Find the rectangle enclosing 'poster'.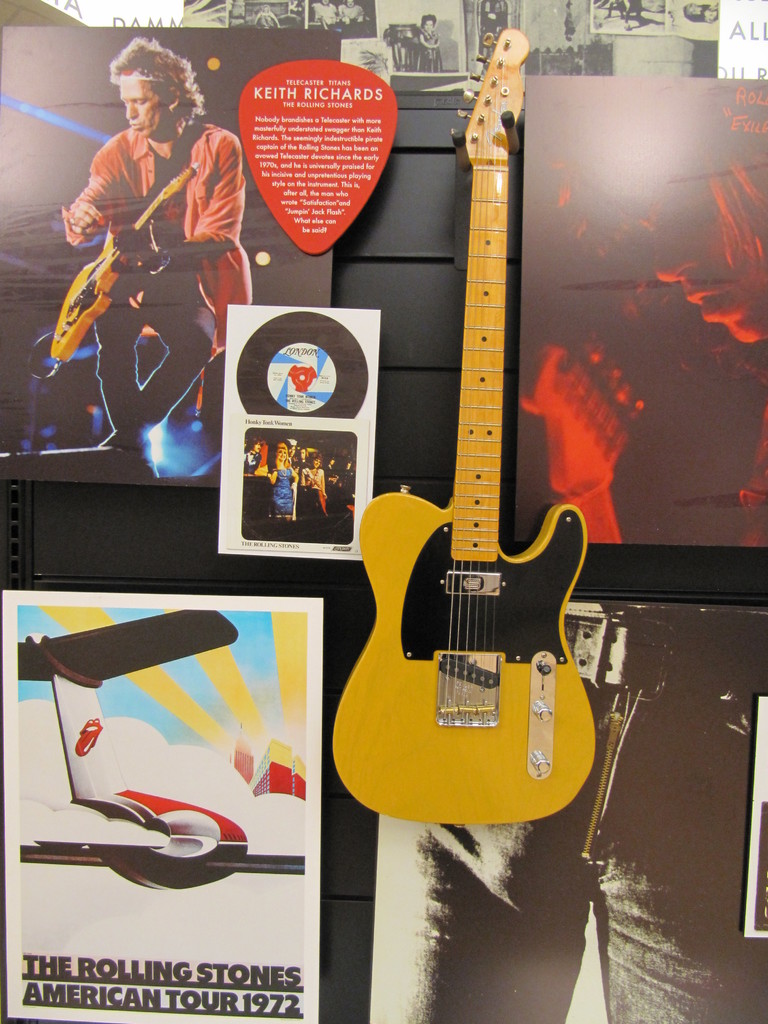
detection(0, 26, 333, 484).
